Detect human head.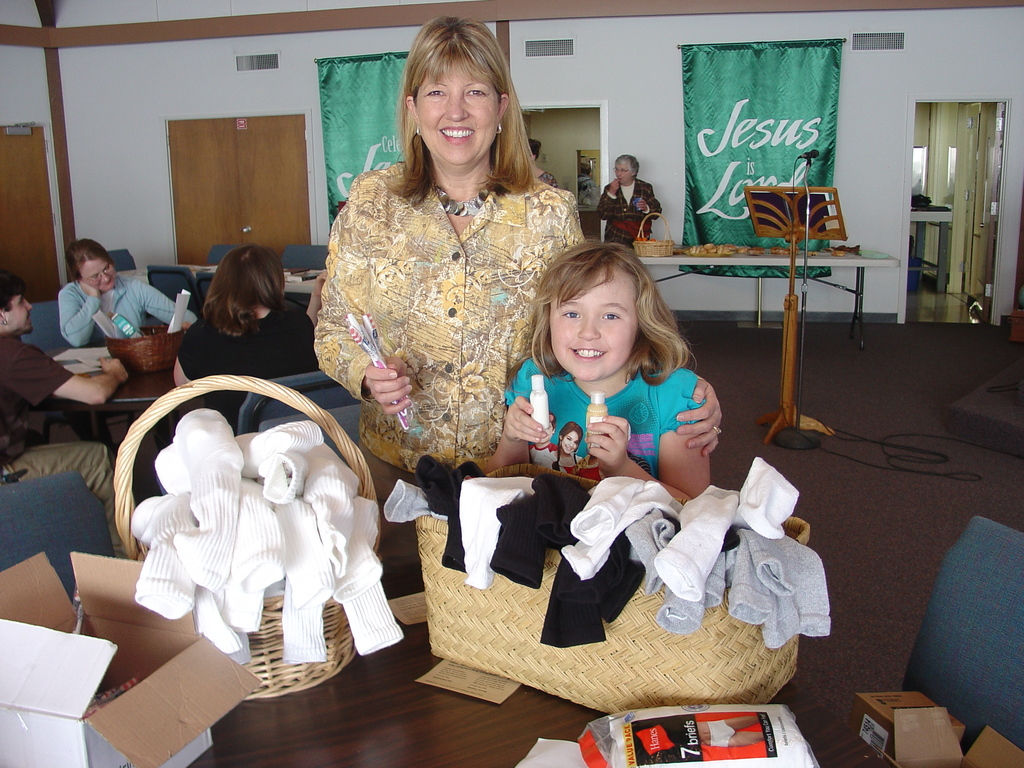
Detected at 403:17:515:171.
